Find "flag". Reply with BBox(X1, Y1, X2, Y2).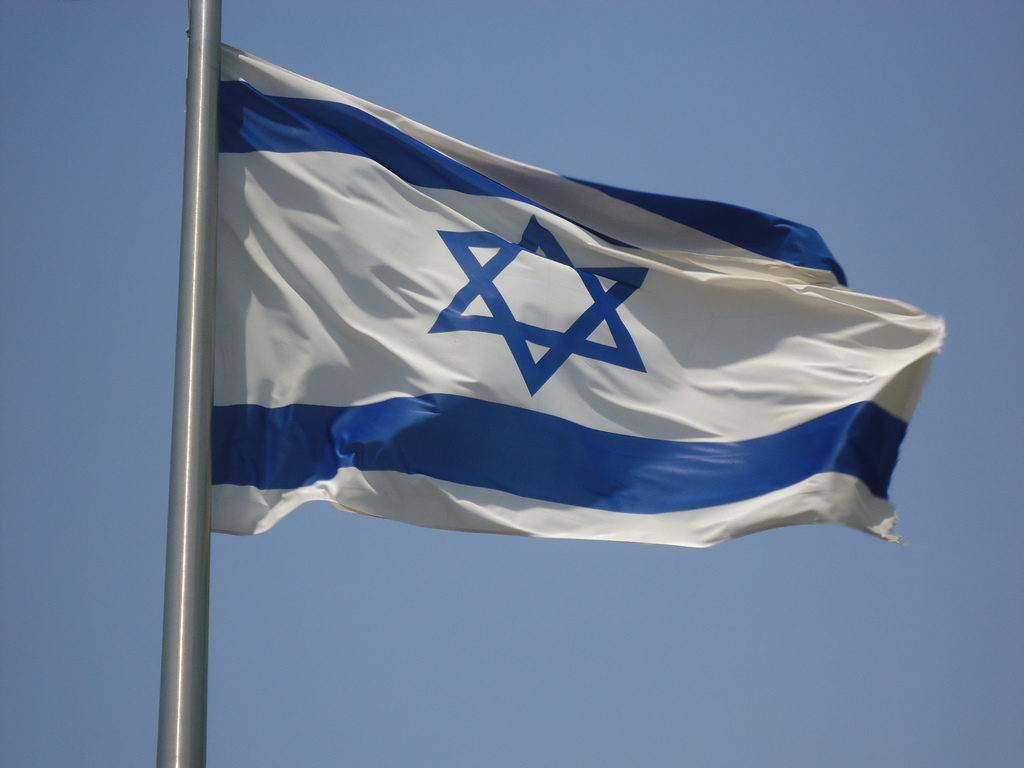
BBox(209, 35, 947, 538).
